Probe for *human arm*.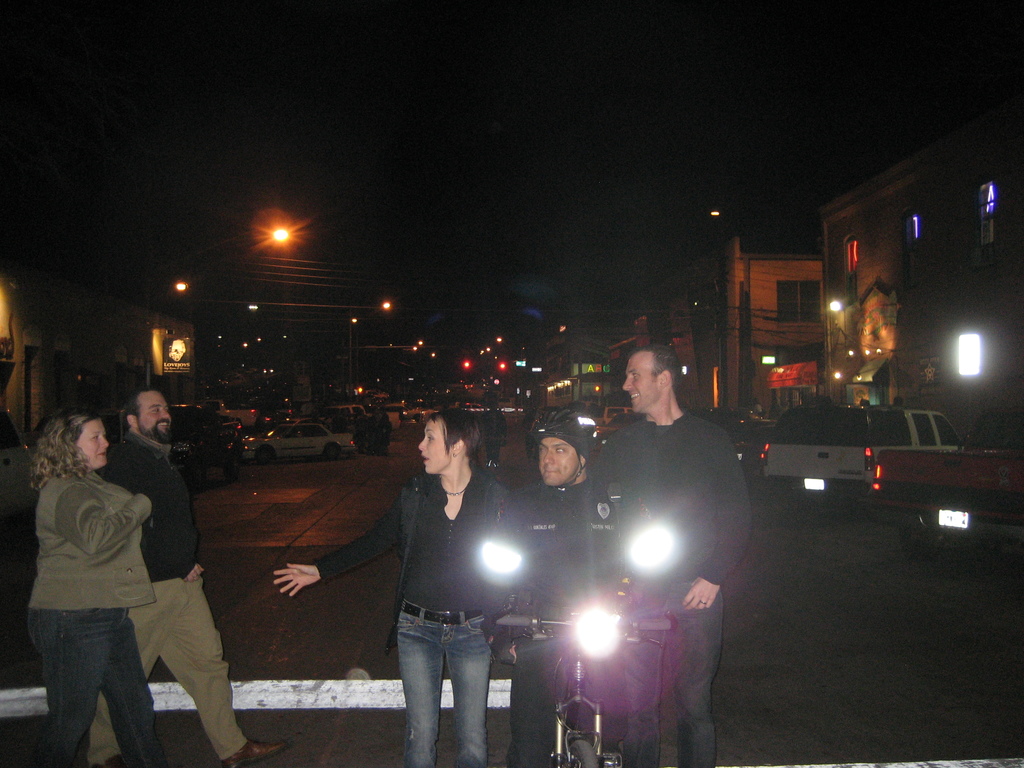
Probe result: box=[187, 562, 208, 584].
